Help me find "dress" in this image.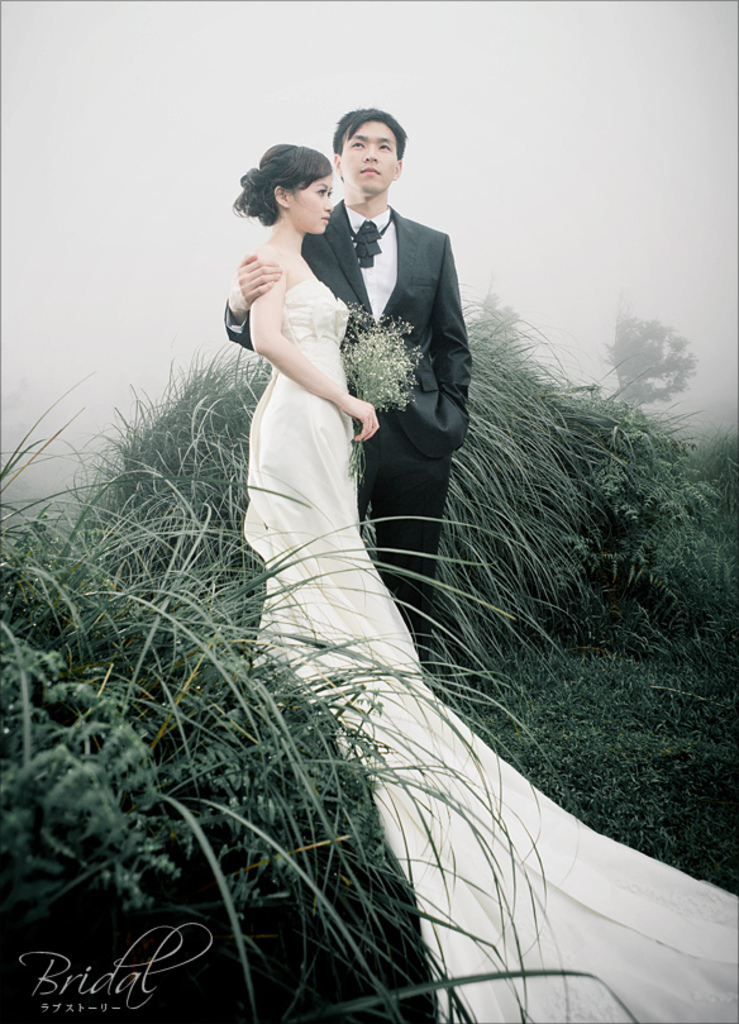
Found it: 240 281 738 1023.
